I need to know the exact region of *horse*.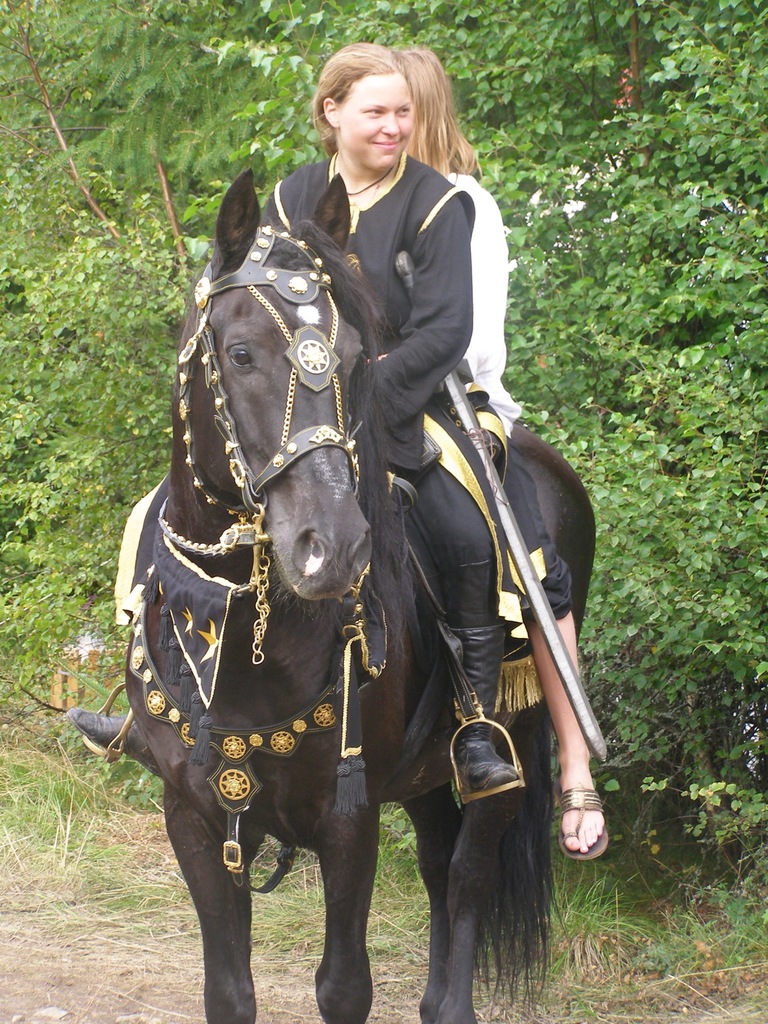
Region: [122,165,600,1023].
